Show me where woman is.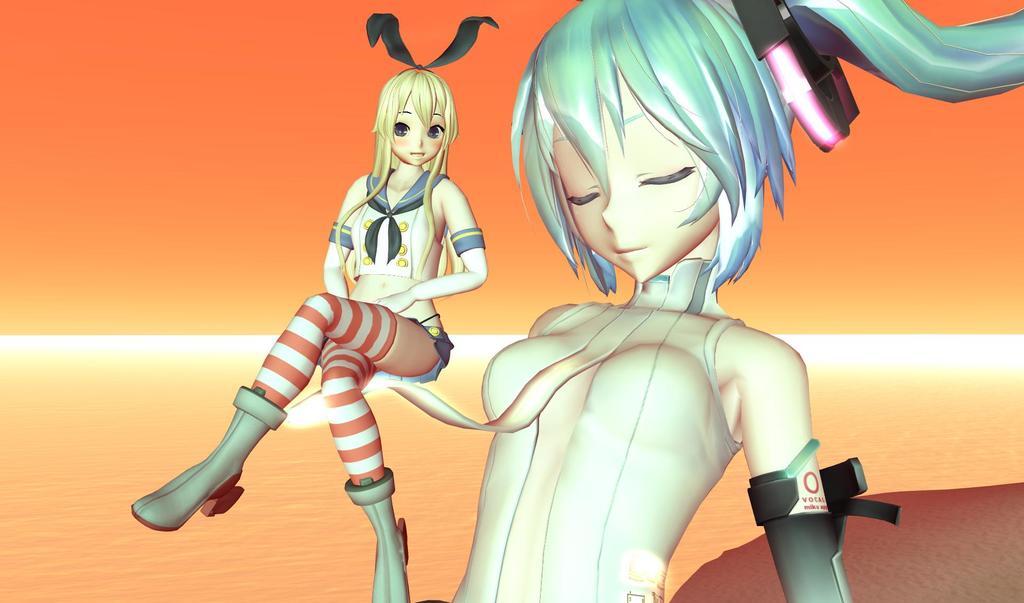
woman is at [412, 0, 862, 582].
